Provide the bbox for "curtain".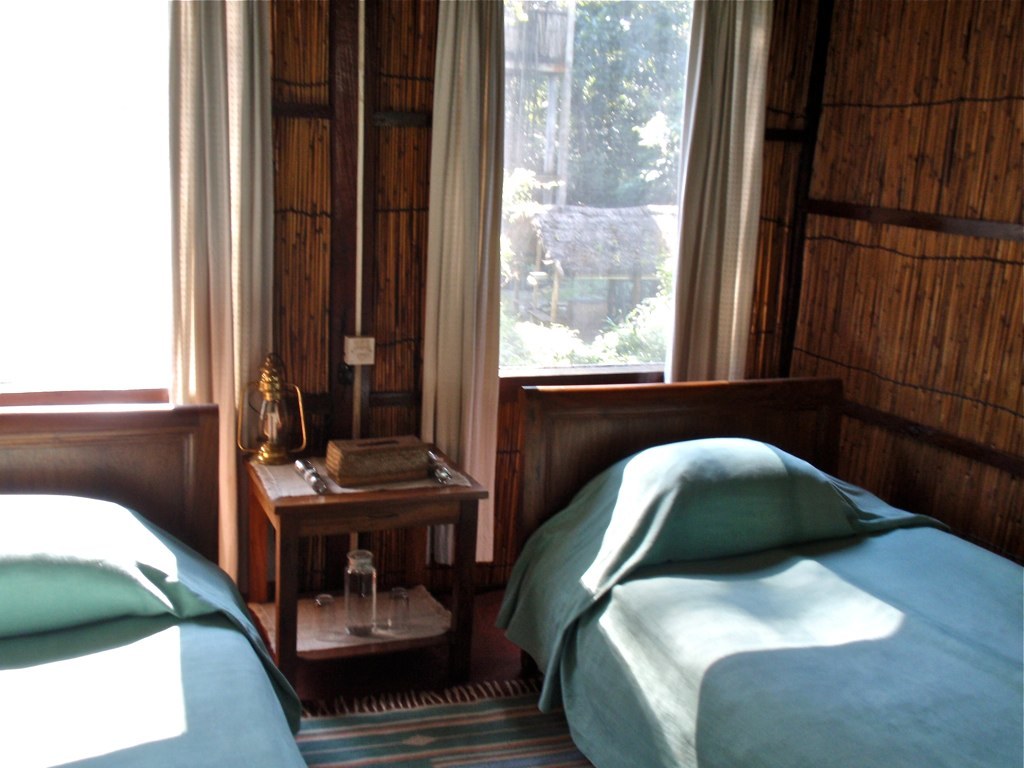
[169, 0, 277, 594].
